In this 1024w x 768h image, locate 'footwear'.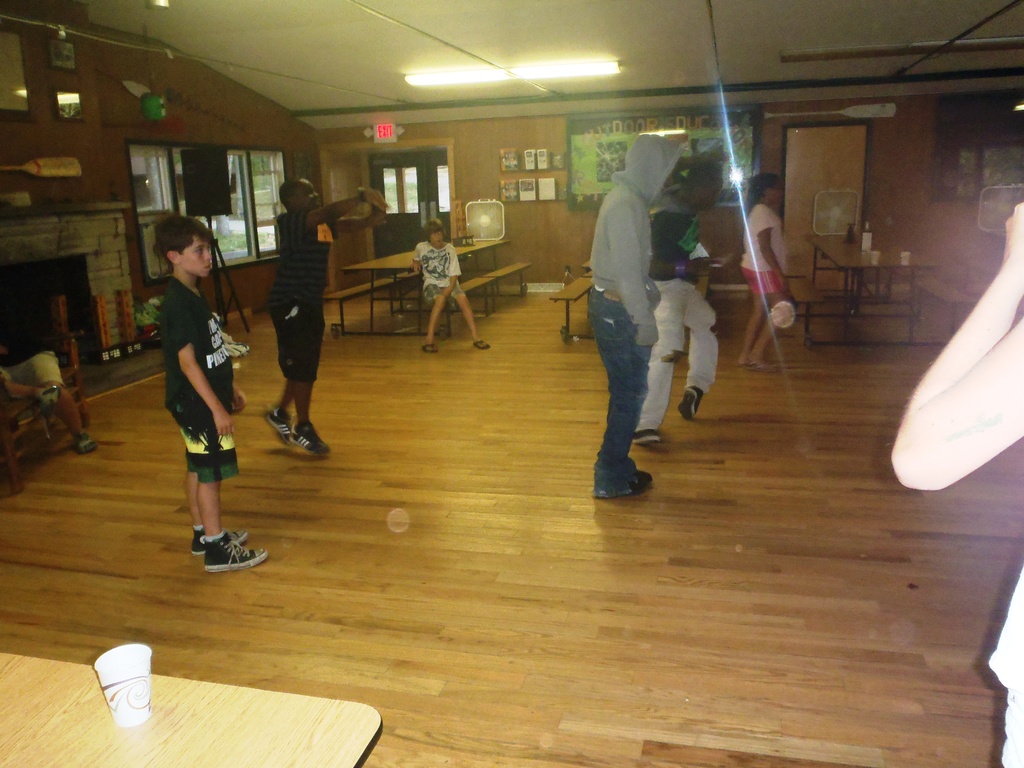
Bounding box: rect(628, 427, 668, 447).
